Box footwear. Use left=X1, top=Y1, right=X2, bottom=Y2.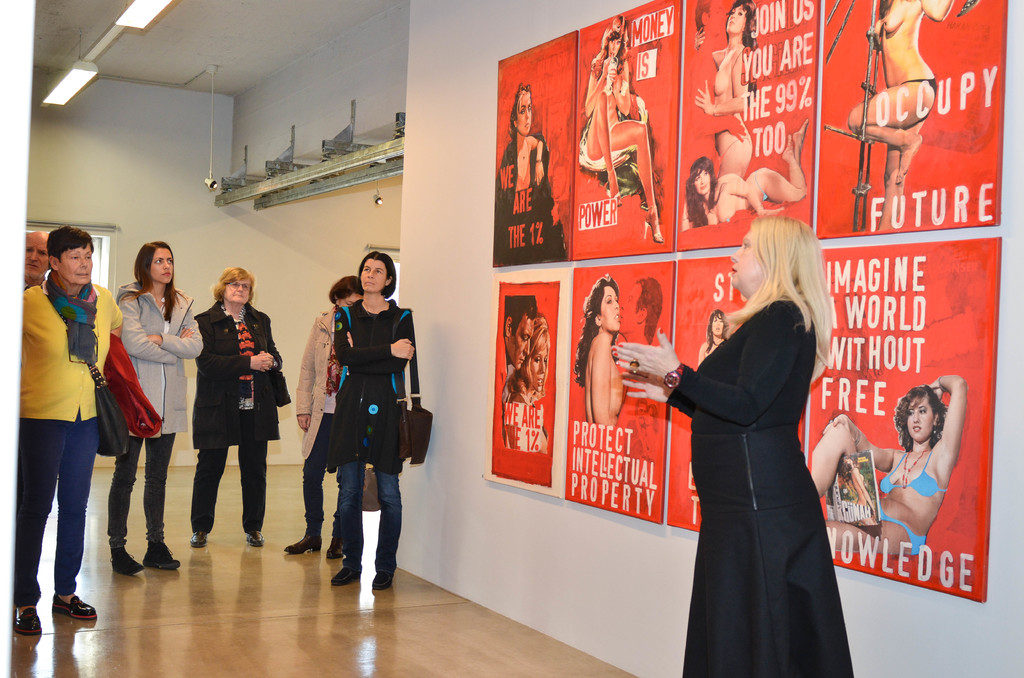
left=330, top=561, right=362, bottom=589.
